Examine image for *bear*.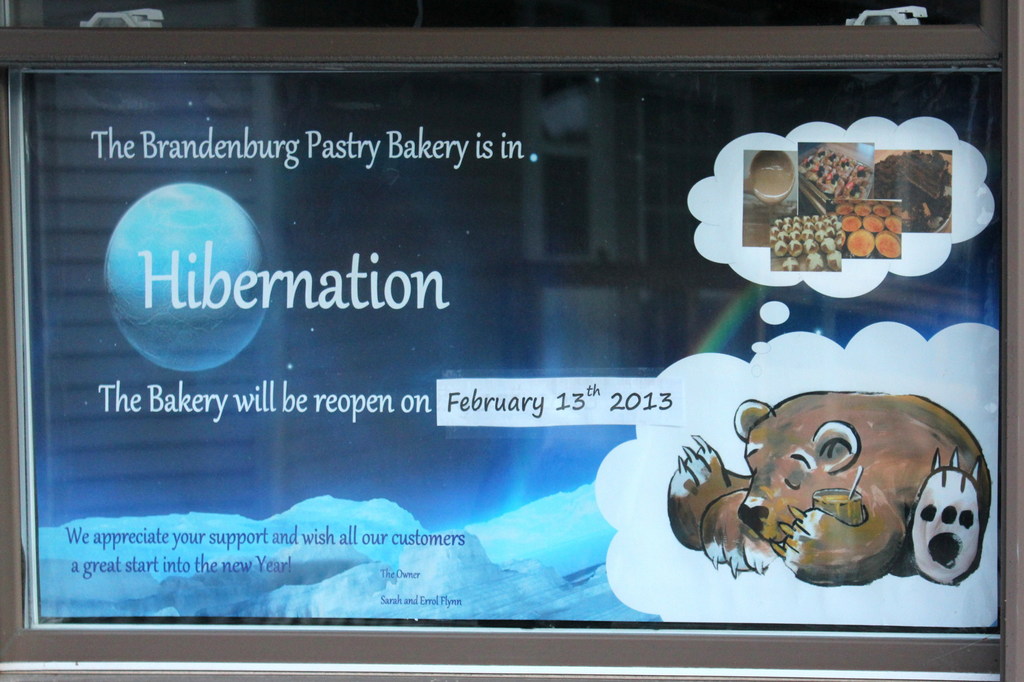
Examination result: x1=669, y1=386, x2=991, y2=588.
